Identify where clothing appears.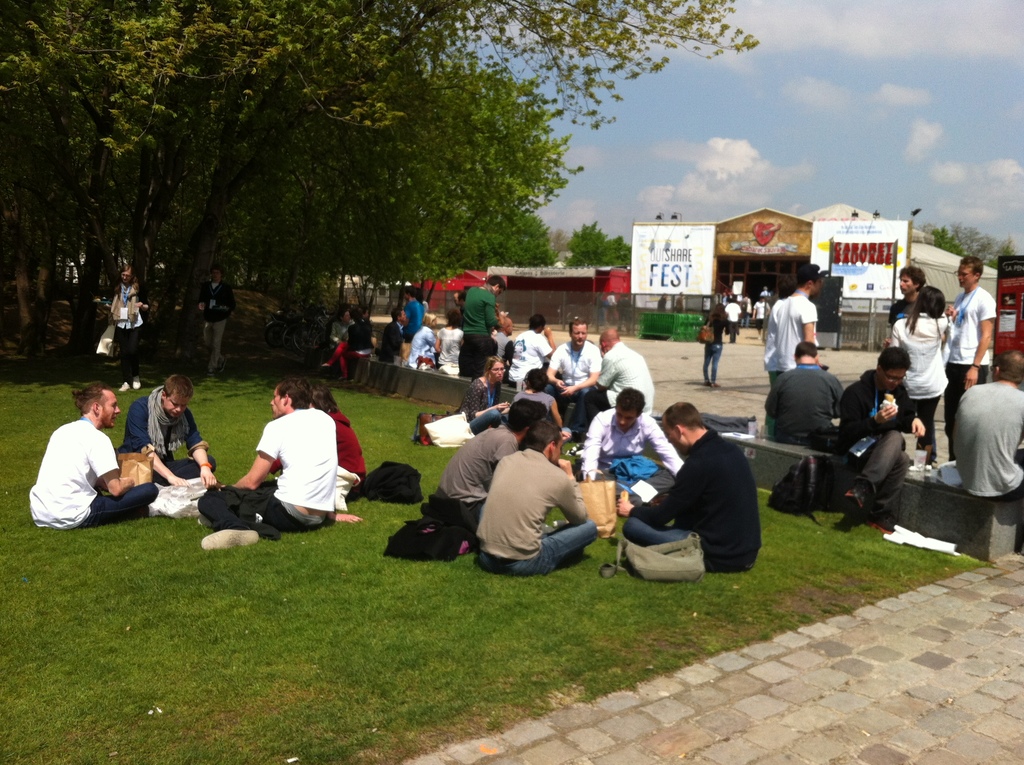
Appears at rect(27, 414, 168, 525).
